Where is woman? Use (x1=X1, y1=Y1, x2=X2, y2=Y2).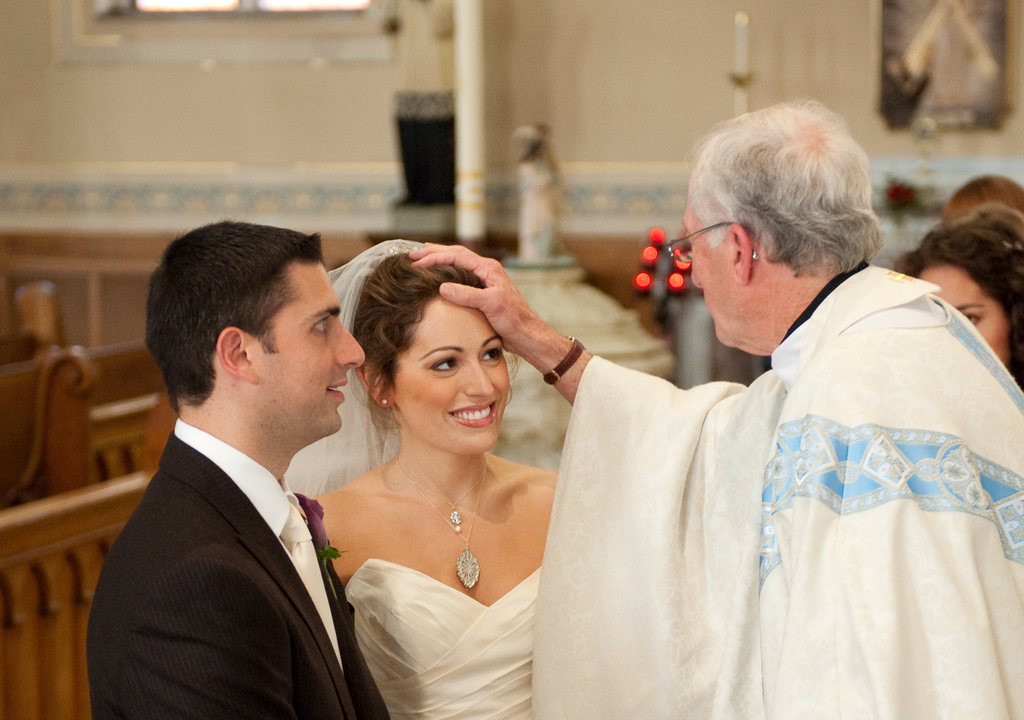
(x1=892, y1=198, x2=1023, y2=388).
